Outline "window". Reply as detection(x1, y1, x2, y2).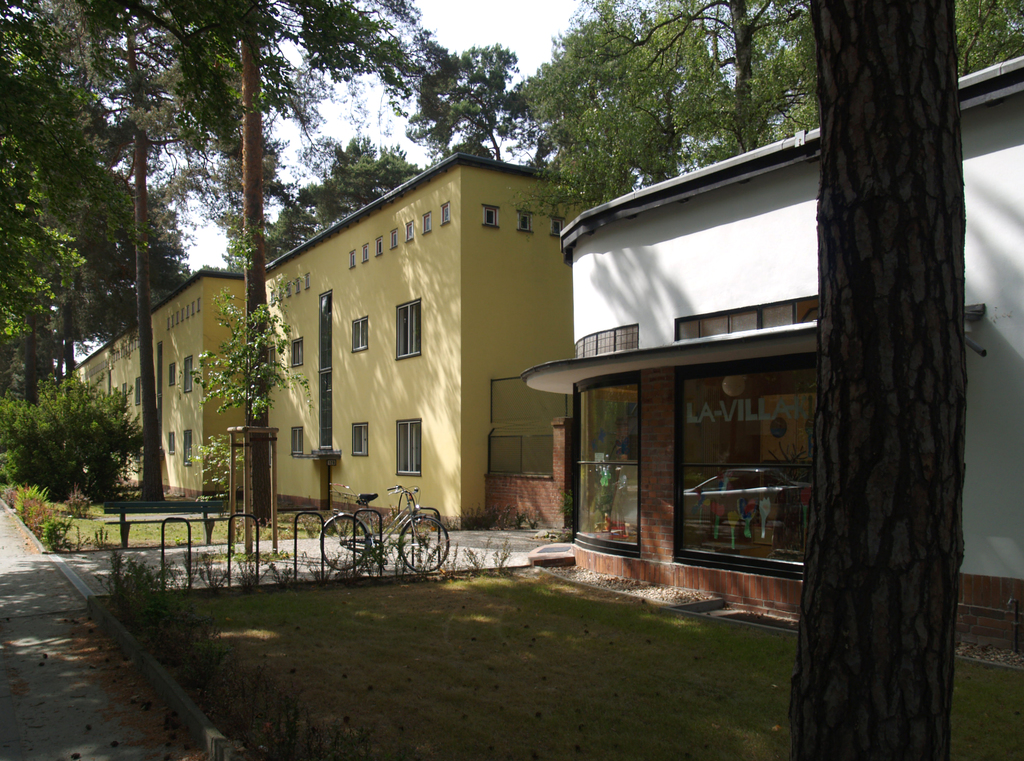
detection(392, 302, 423, 366).
